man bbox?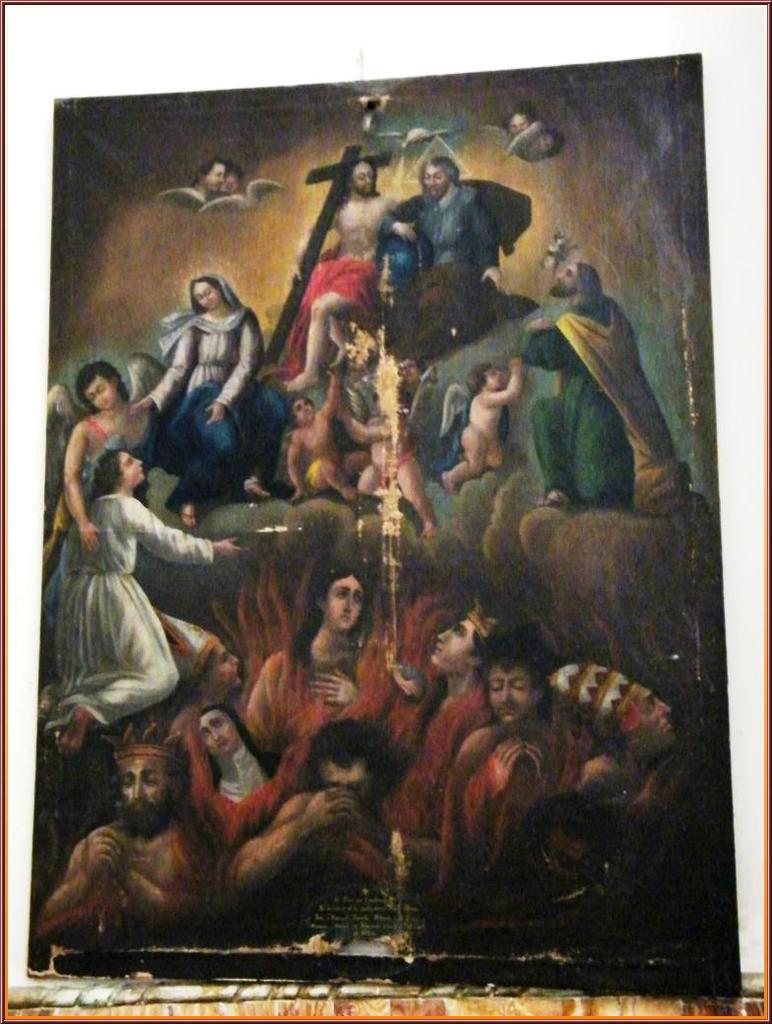
Rect(378, 158, 547, 361)
